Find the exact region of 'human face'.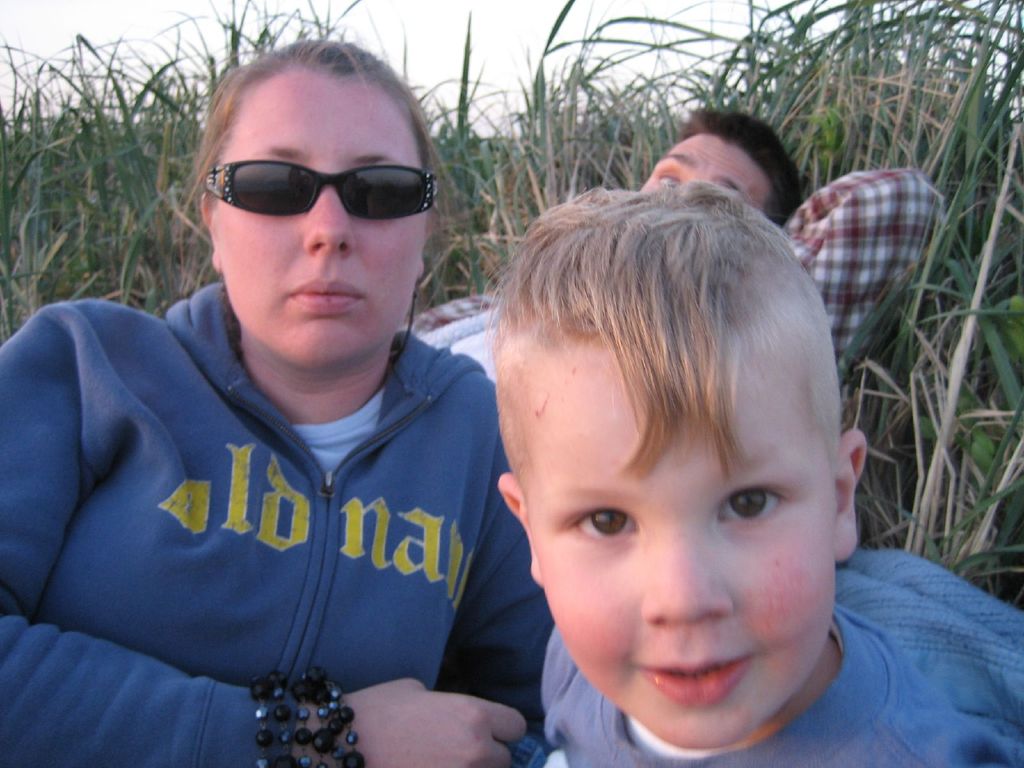
Exact region: <bbox>525, 358, 834, 751</bbox>.
